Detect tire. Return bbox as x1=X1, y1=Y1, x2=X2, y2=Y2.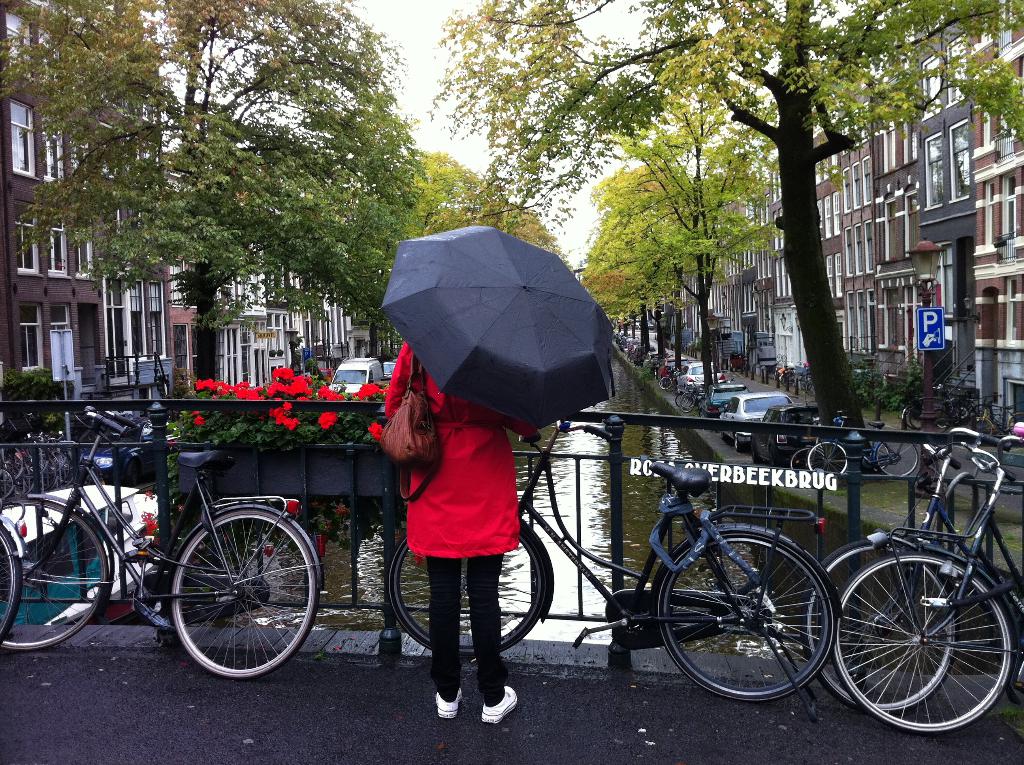
x1=959, y1=401, x2=980, y2=423.
